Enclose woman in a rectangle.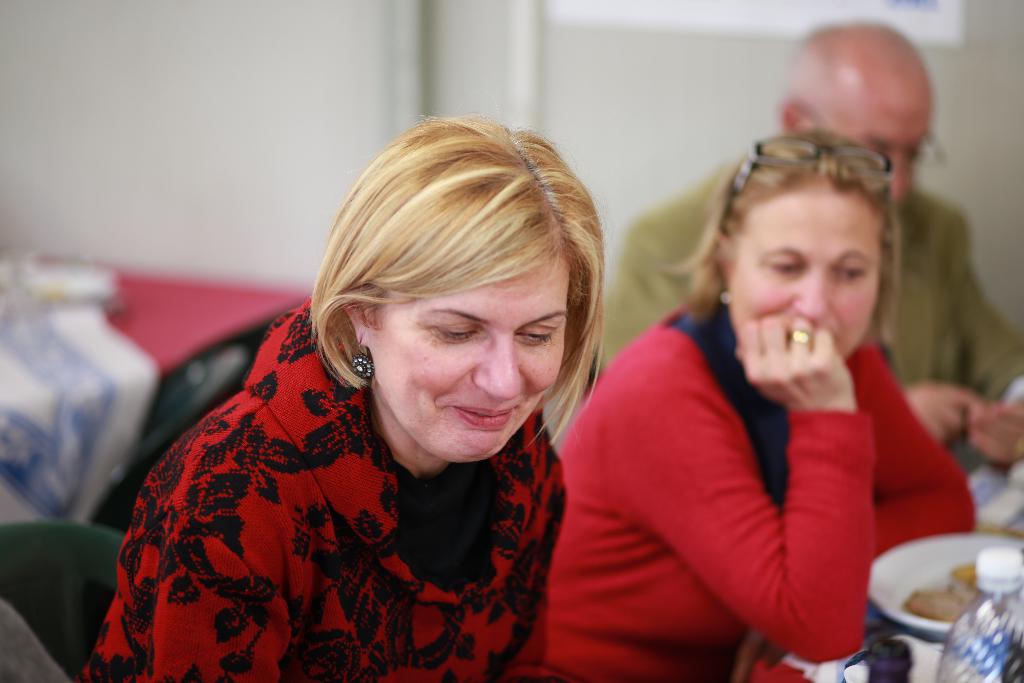
box=[525, 119, 980, 682].
